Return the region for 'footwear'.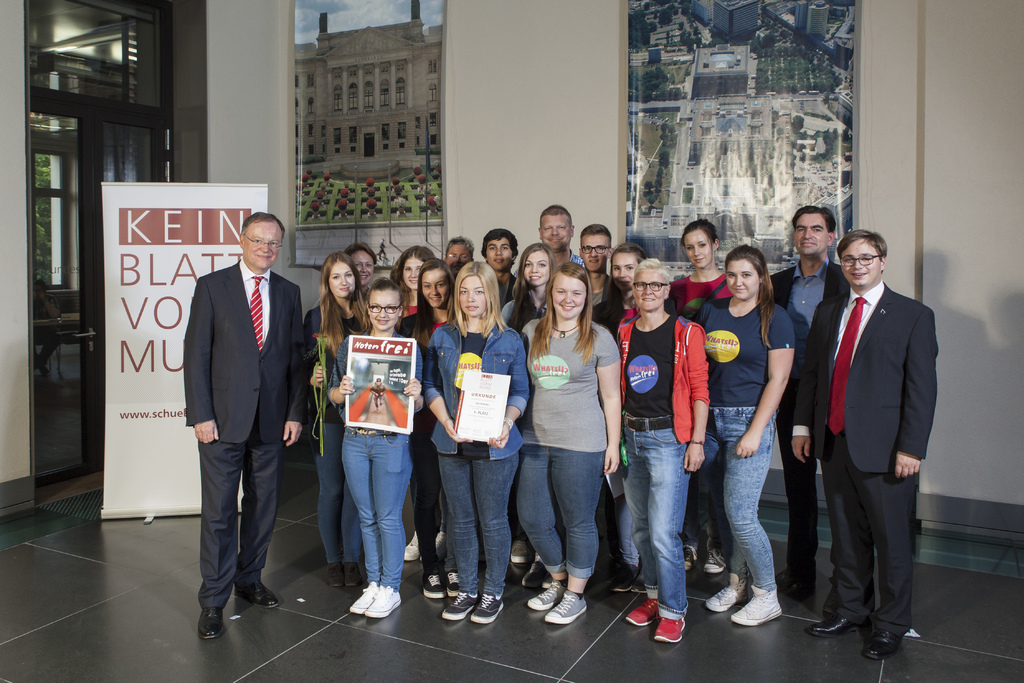
706/549/726/572.
